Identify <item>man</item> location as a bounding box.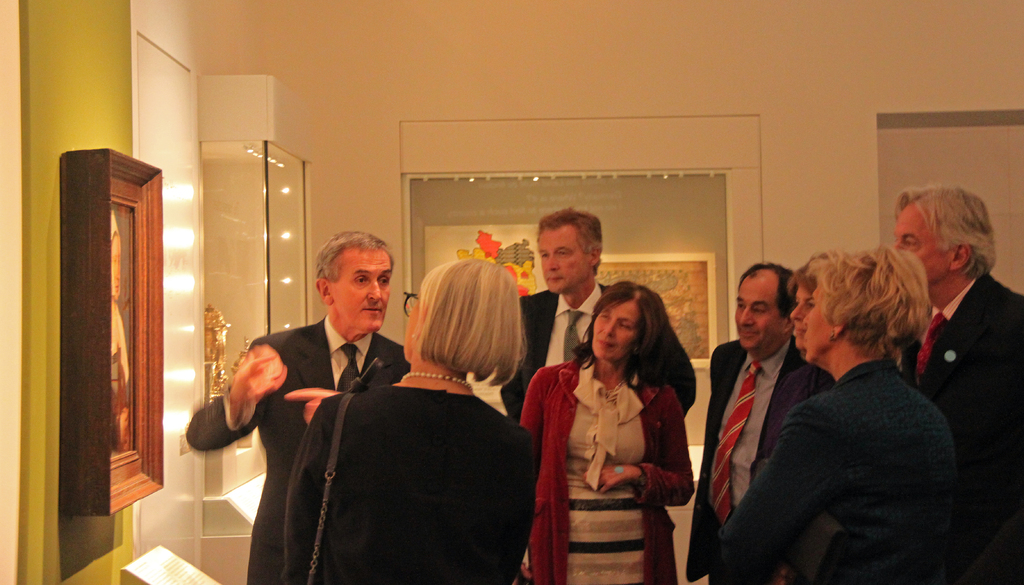
BBox(681, 263, 844, 584).
